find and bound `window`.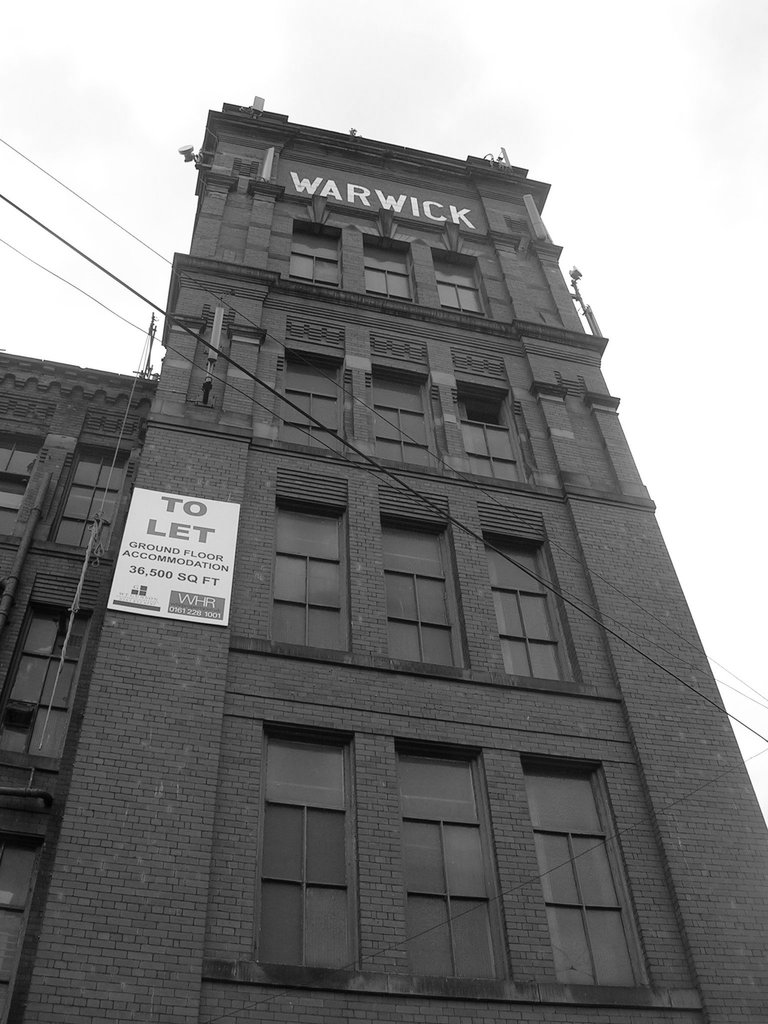
Bound: <box>541,764,628,980</box>.
